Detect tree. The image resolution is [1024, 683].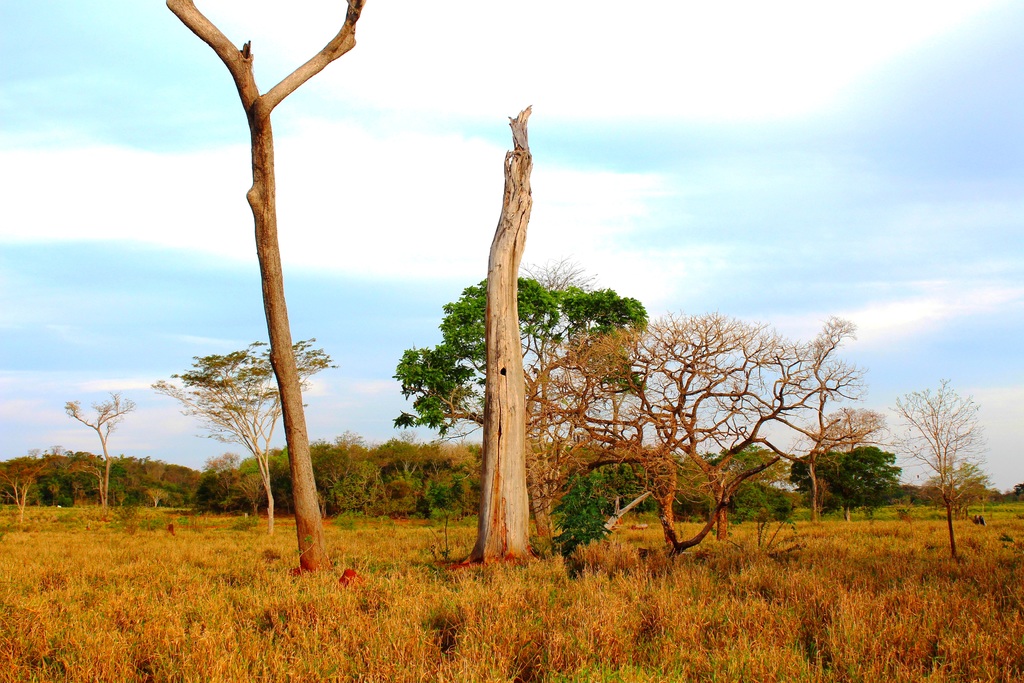
box(391, 273, 648, 552).
